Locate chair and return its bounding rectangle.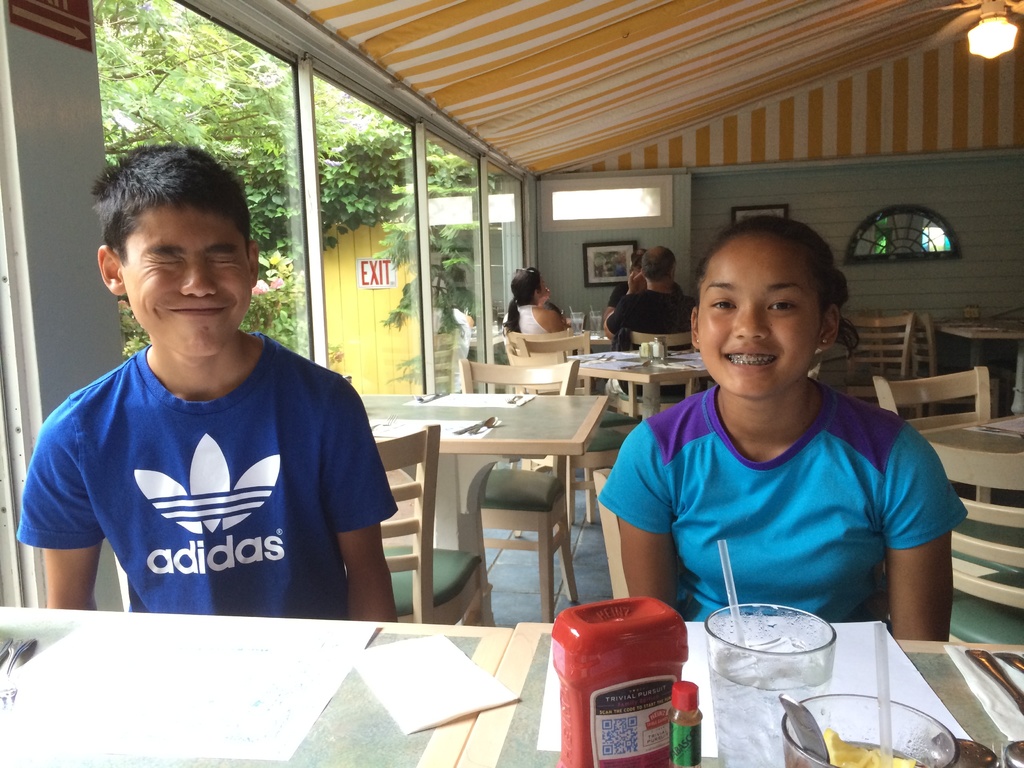
crop(616, 327, 697, 422).
